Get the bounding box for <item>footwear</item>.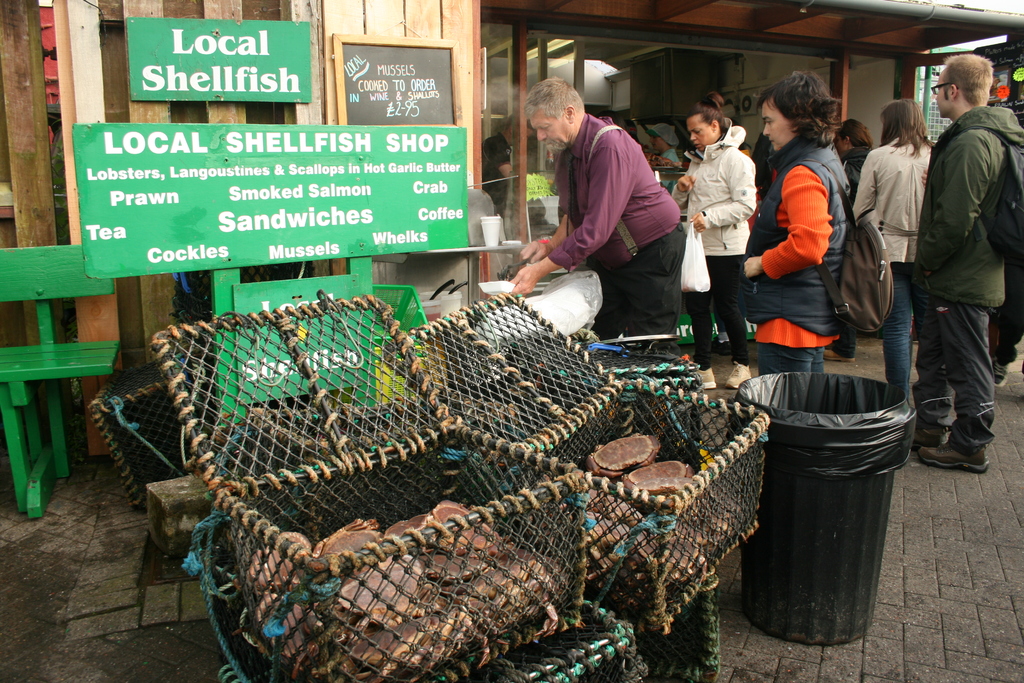
x1=991 y1=362 x2=1010 y2=386.
